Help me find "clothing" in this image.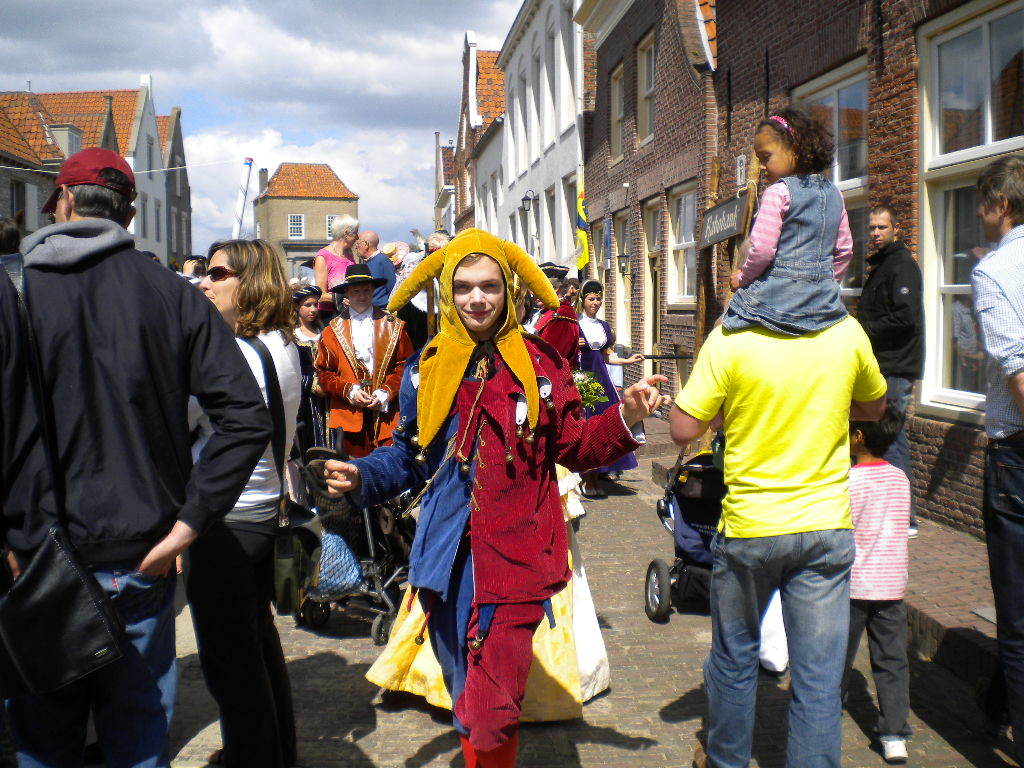
Found it: box=[715, 173, 854, 336].
